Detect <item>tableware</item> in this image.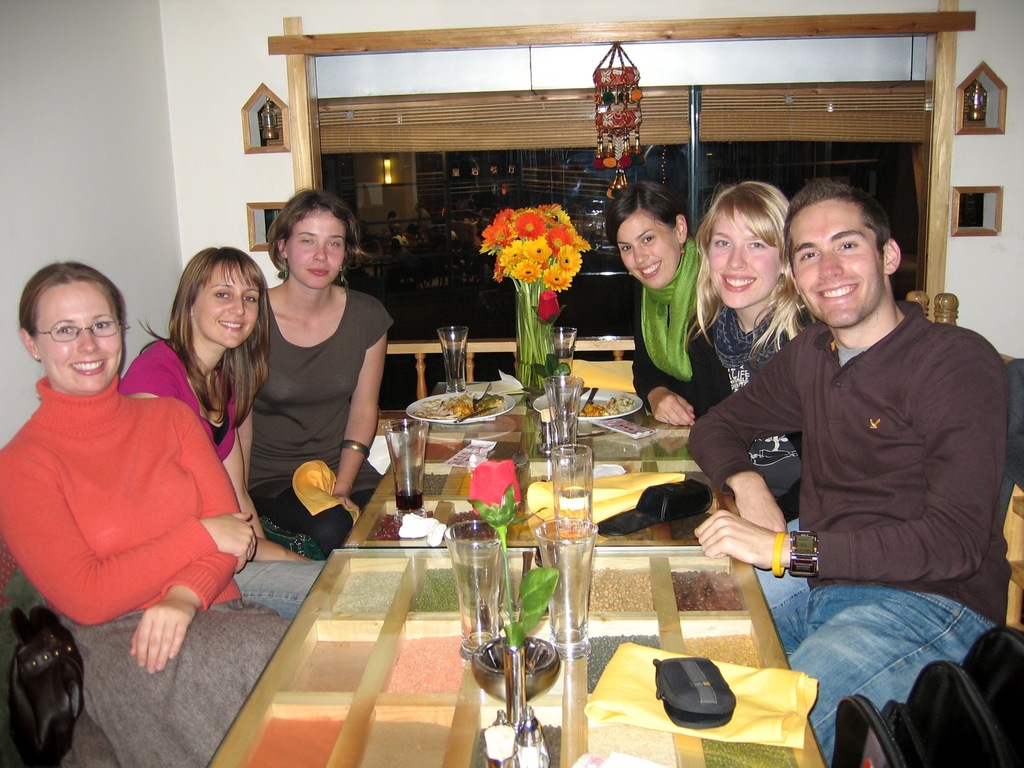
Detection: (left=529, top=385, right=643, bottom=422).
